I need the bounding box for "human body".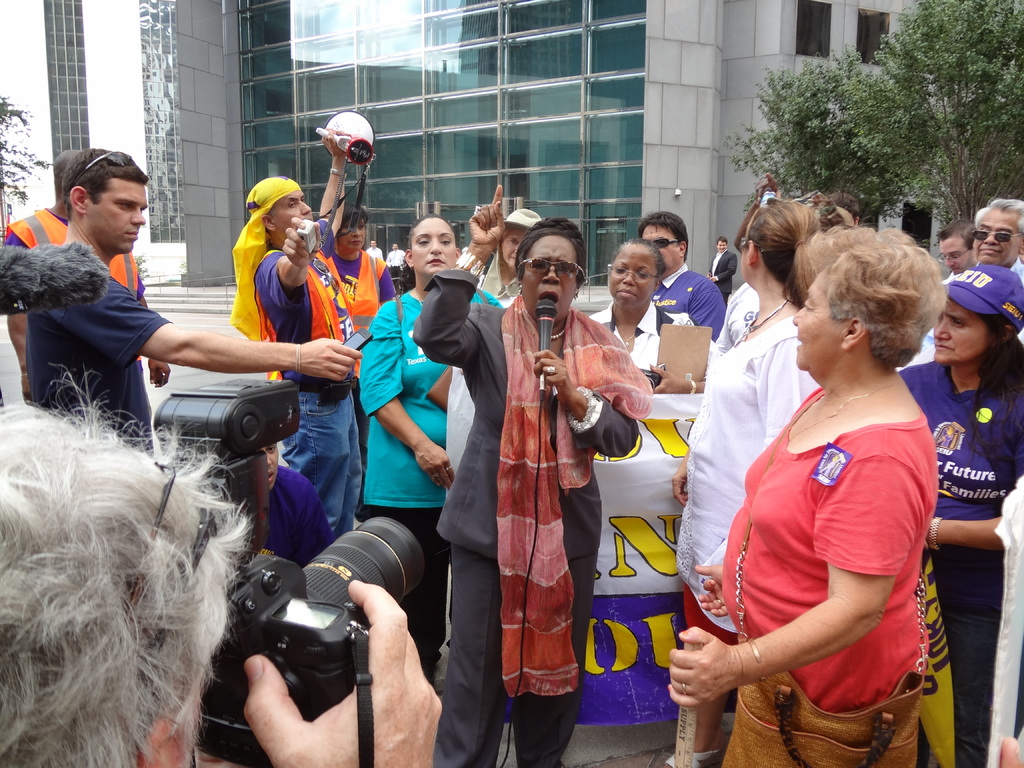
Here it is: box=[0, 582, 443, 767].
